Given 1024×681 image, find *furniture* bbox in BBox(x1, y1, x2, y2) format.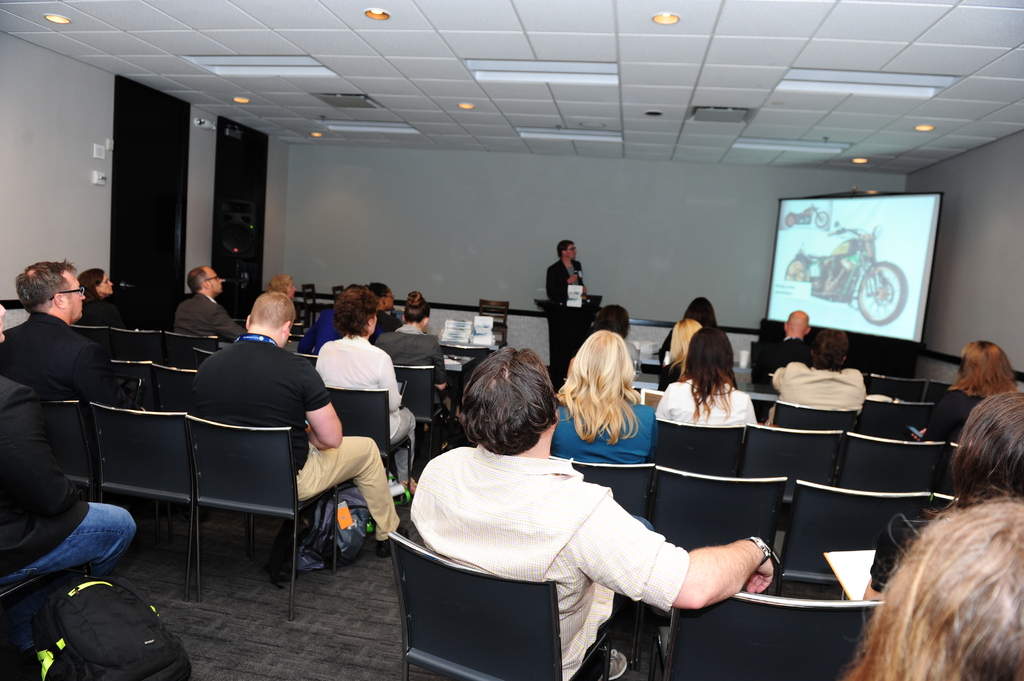
BBox(101, 359, 156, 393).
